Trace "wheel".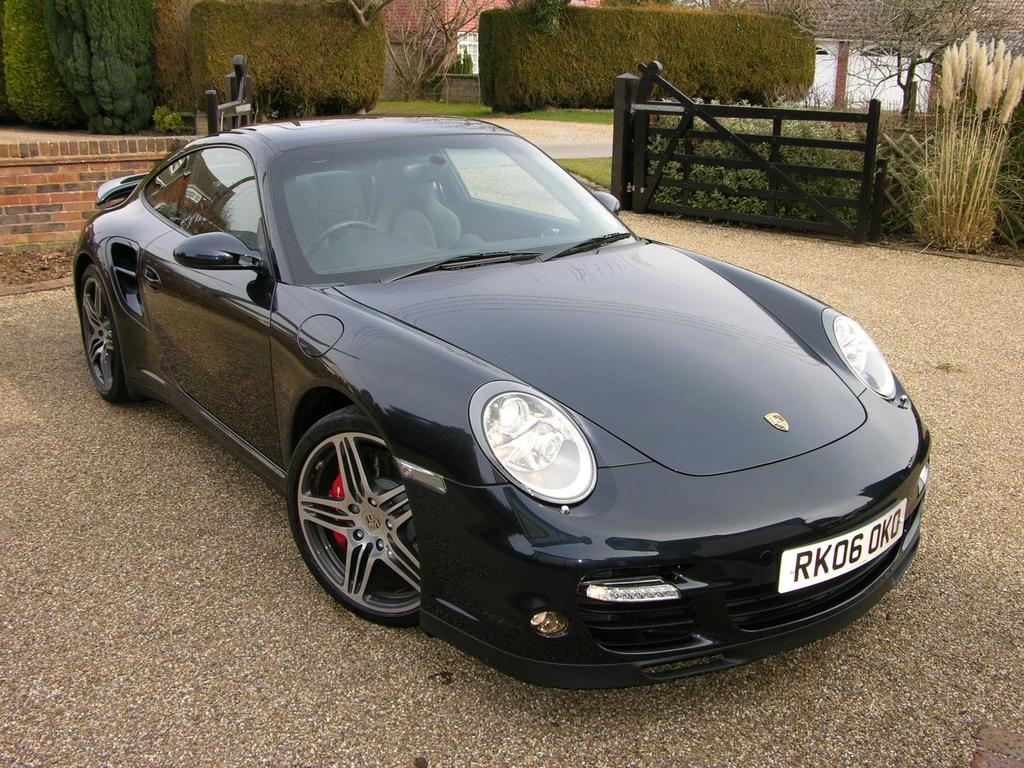
Traced to locate(283, 398, 424, 631).
